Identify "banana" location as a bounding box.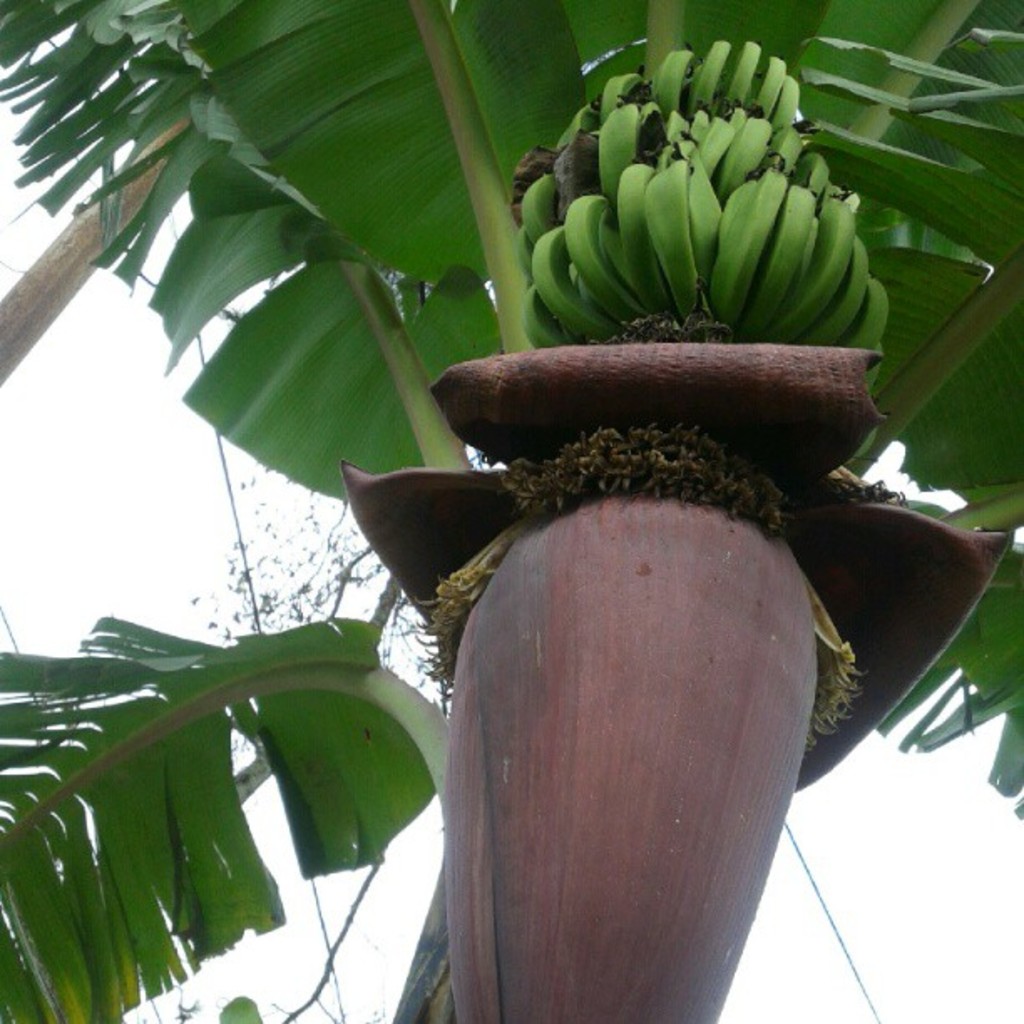
[left=564, top=187, right=639, bottom=313].
